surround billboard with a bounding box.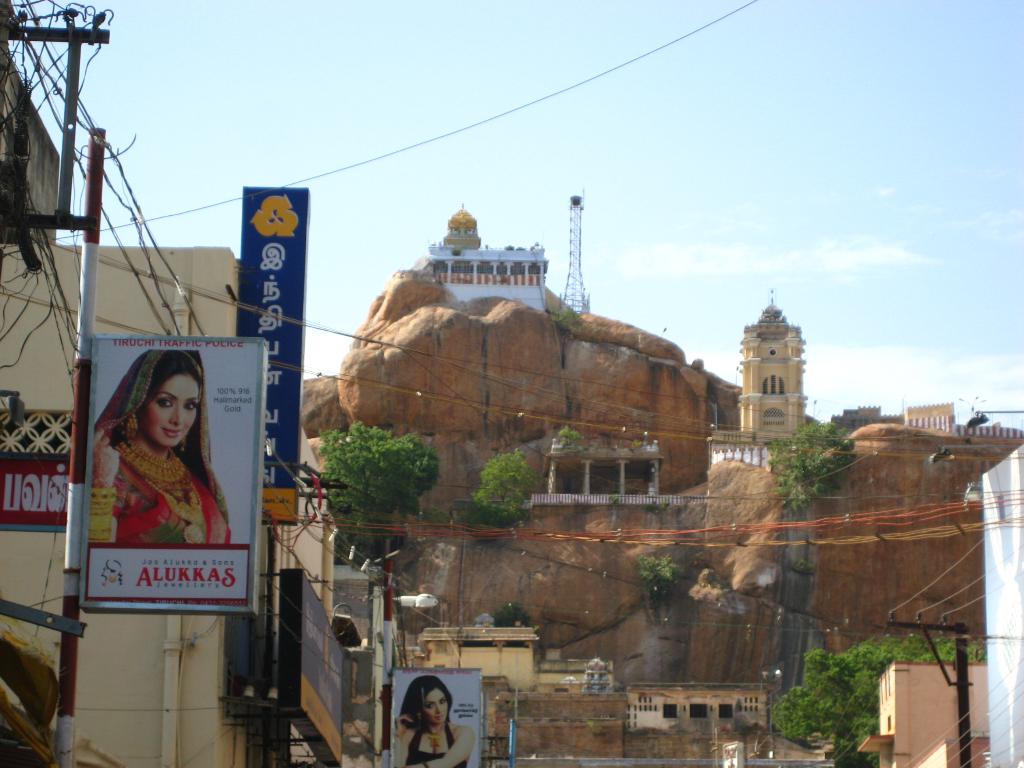
[x1=89, y1=338, x2=264, y2=603].
